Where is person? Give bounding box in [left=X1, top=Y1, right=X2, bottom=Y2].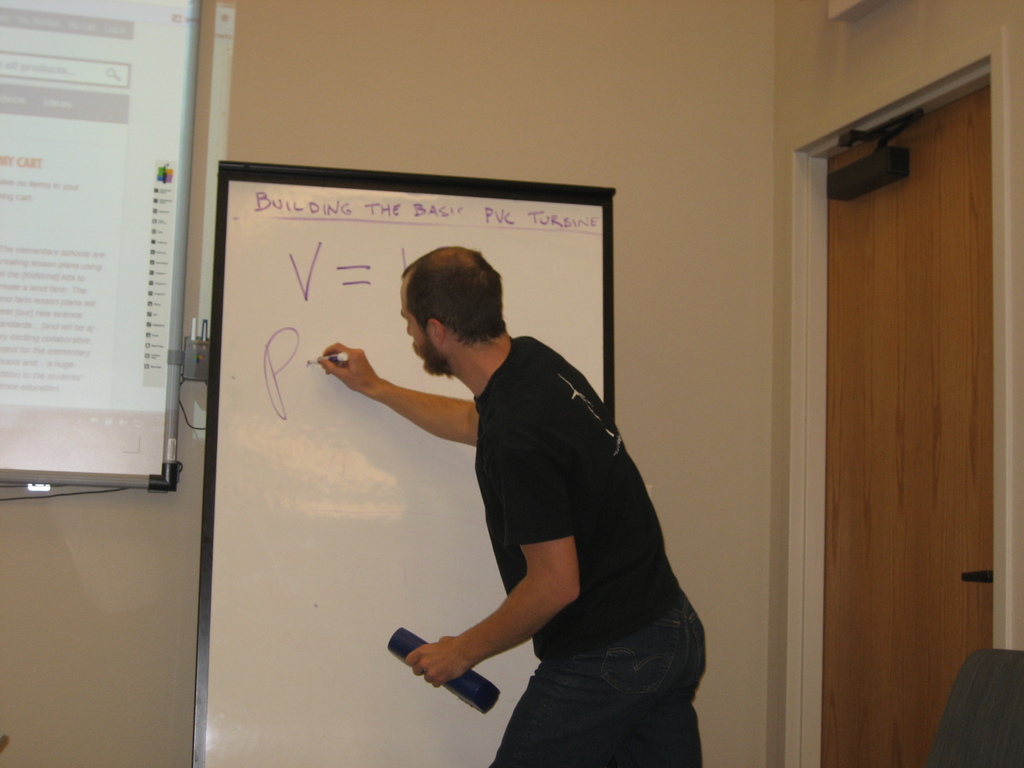
[left=349, top=221, right=684, bottom=754].
